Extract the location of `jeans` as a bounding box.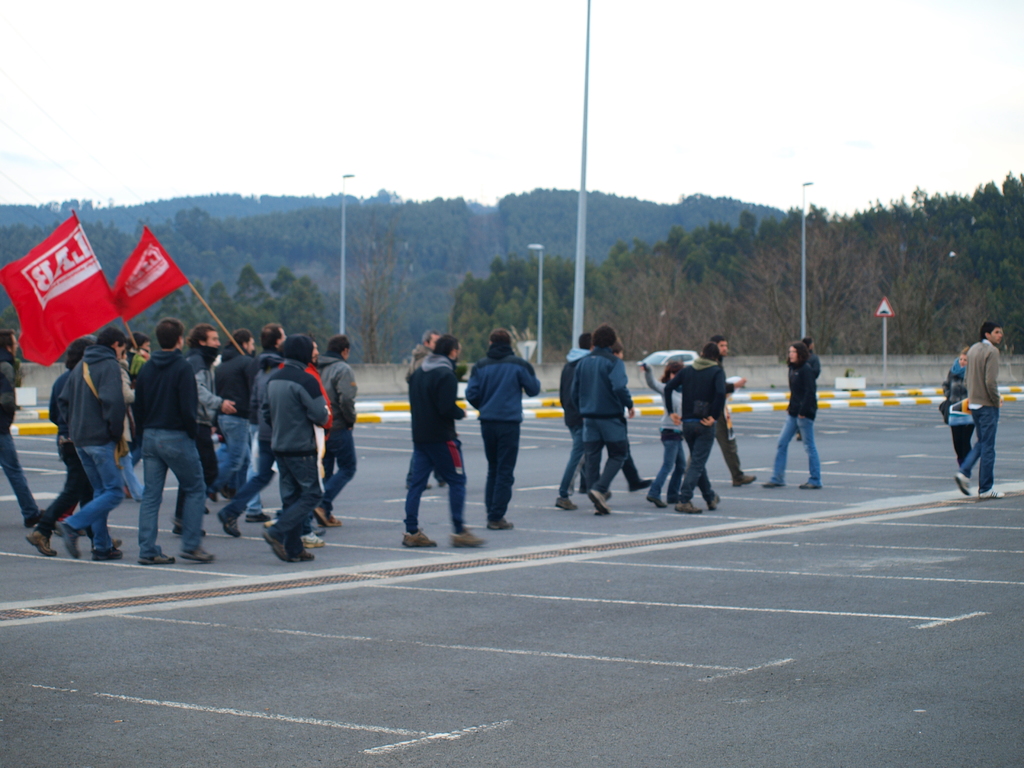
bbox(587, 437, 630, 498).
